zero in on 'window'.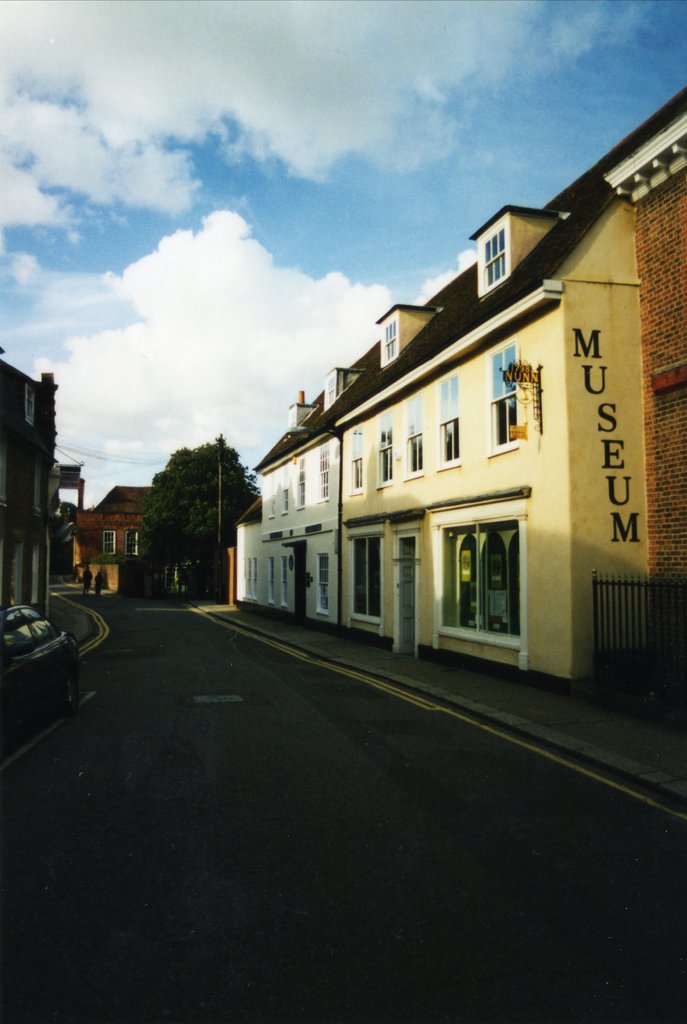
Zeroed in: 373:410:395:488.
